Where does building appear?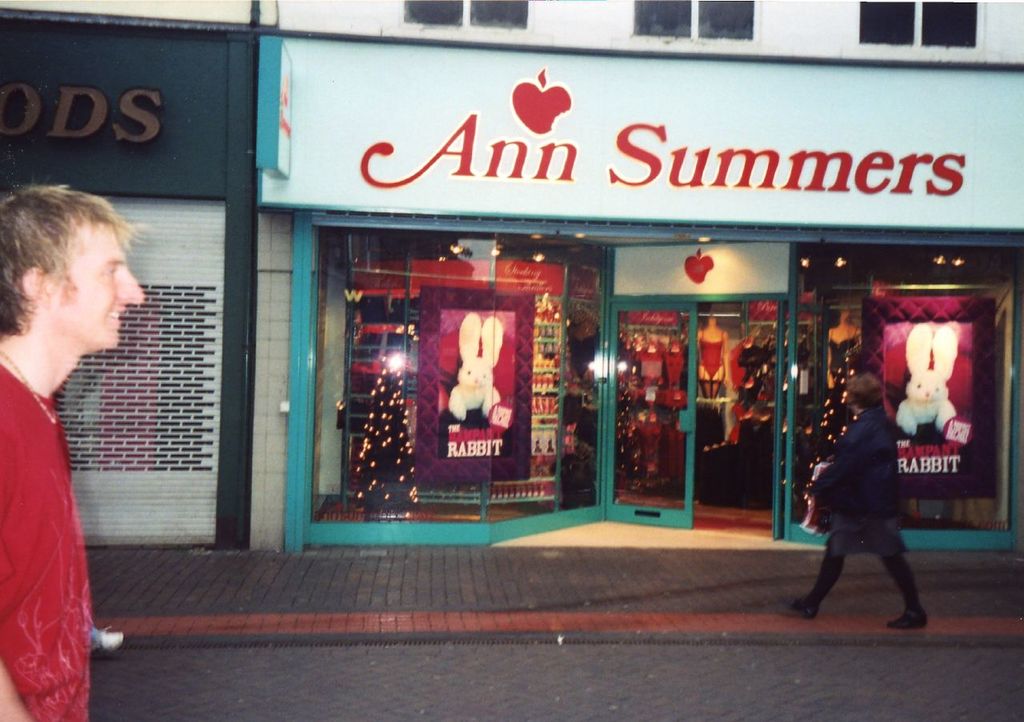
Appears at box(278, 0, 1023, 563).
